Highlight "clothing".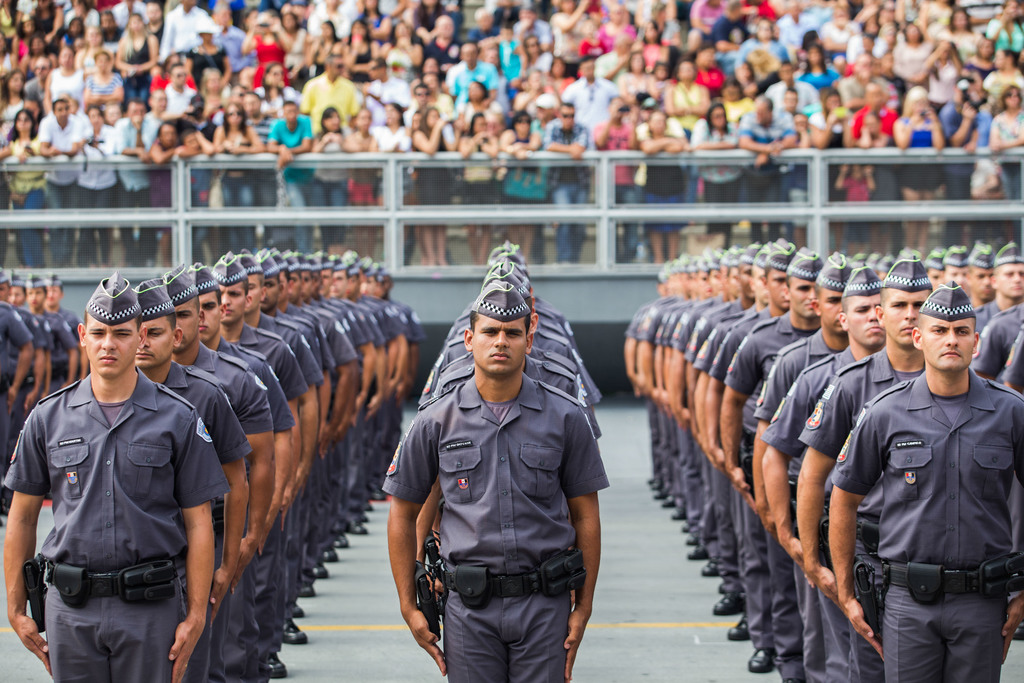
Highlighted region: x1=735 y1=313 x2=833 y2=651.
